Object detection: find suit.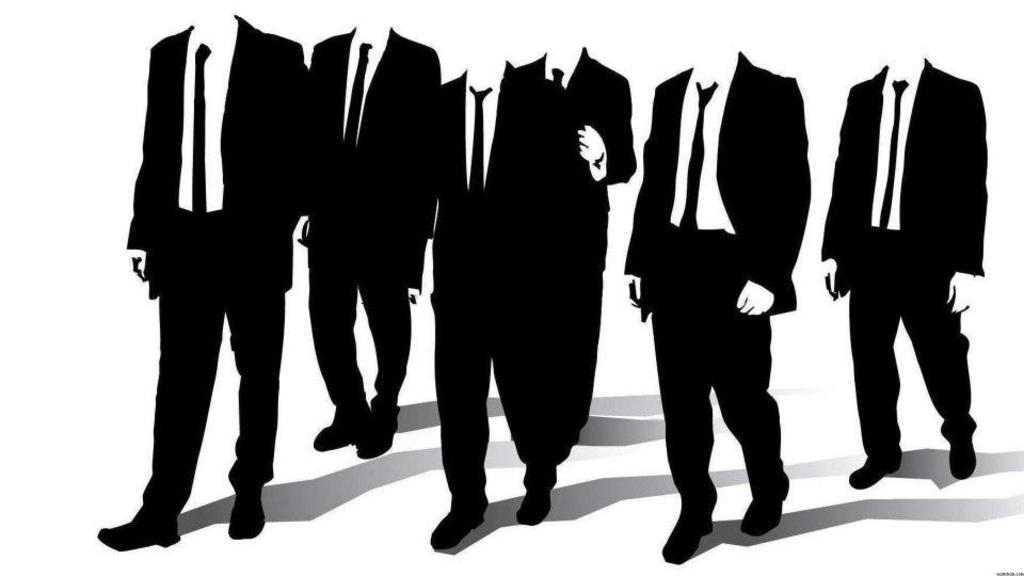
crop(814, 59, 991, 462).
